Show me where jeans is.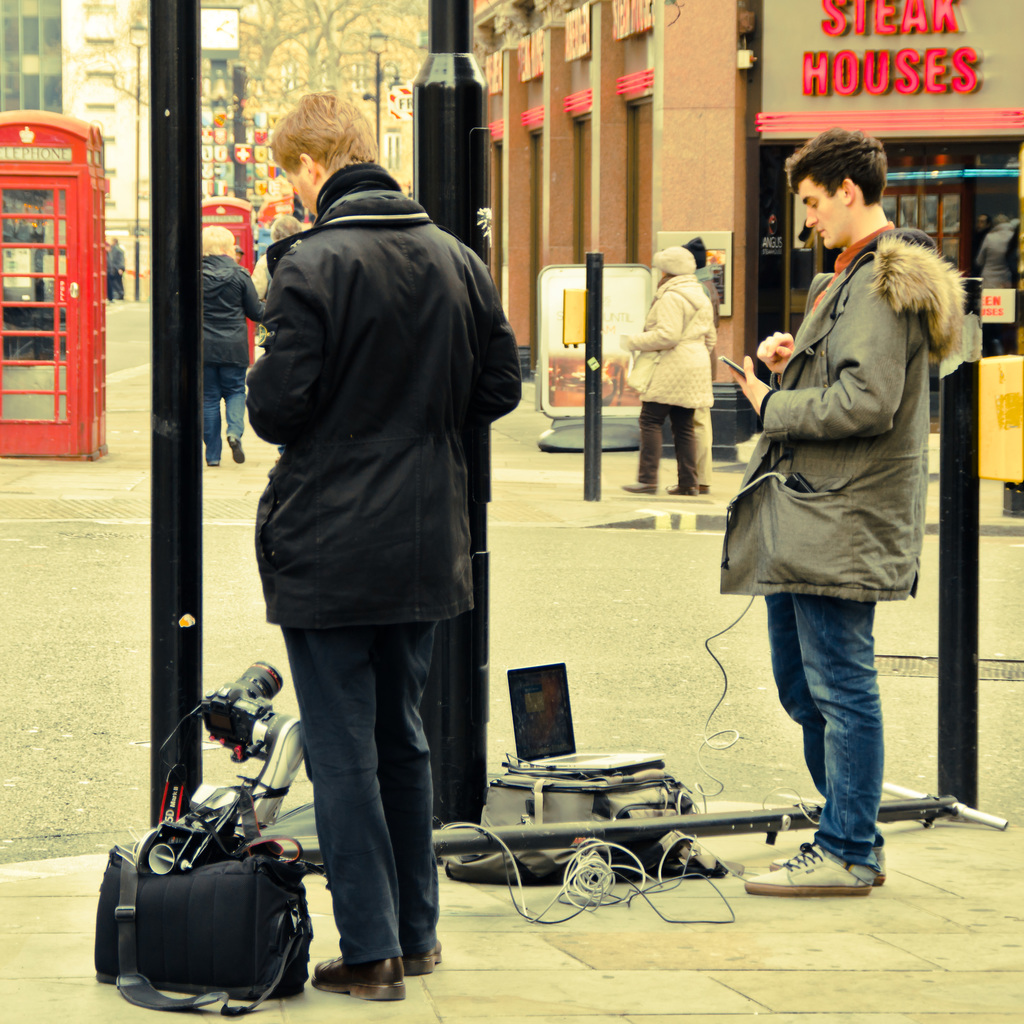
jeans is at region(763, 594, 891, 867).
